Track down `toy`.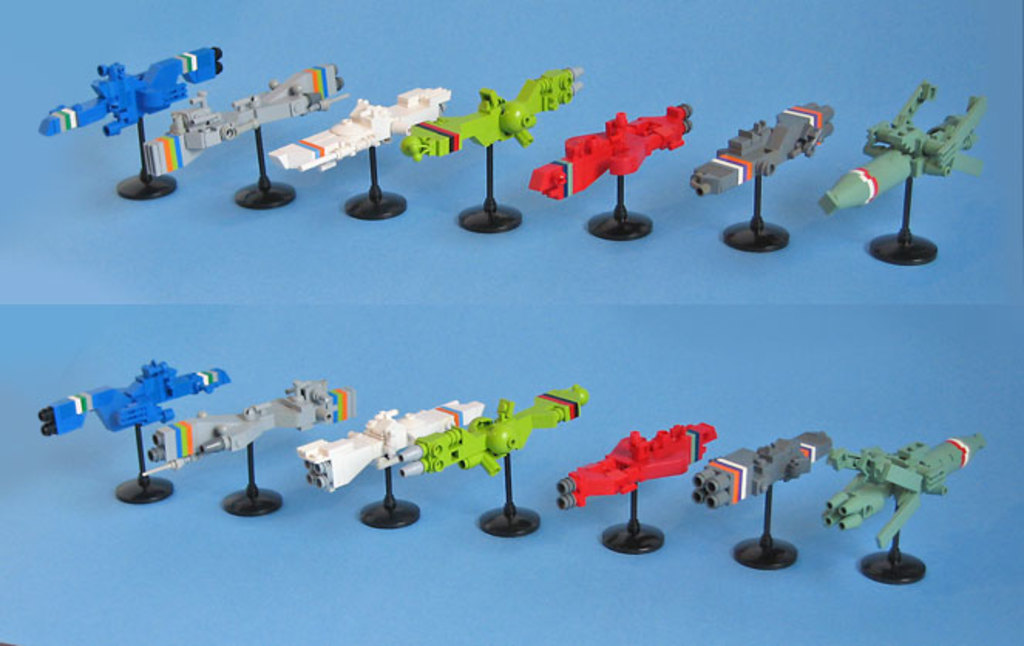
Tracked to 692/431/836/573.
